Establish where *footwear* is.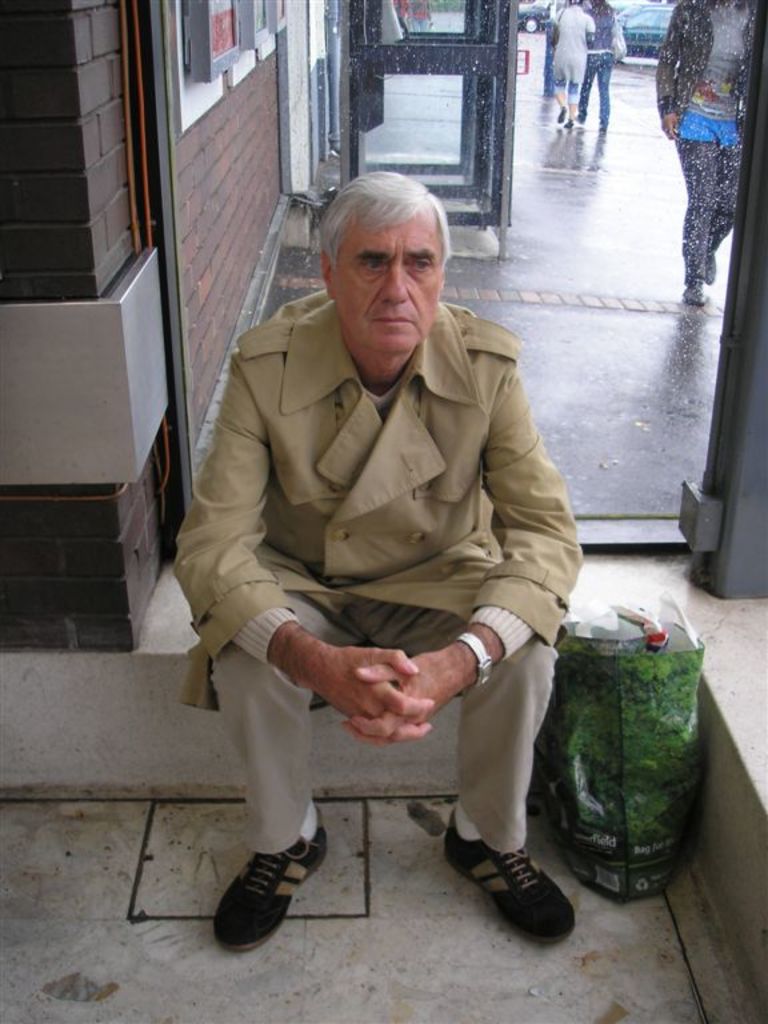
Established at bbox(696, 252, 715, 279).
